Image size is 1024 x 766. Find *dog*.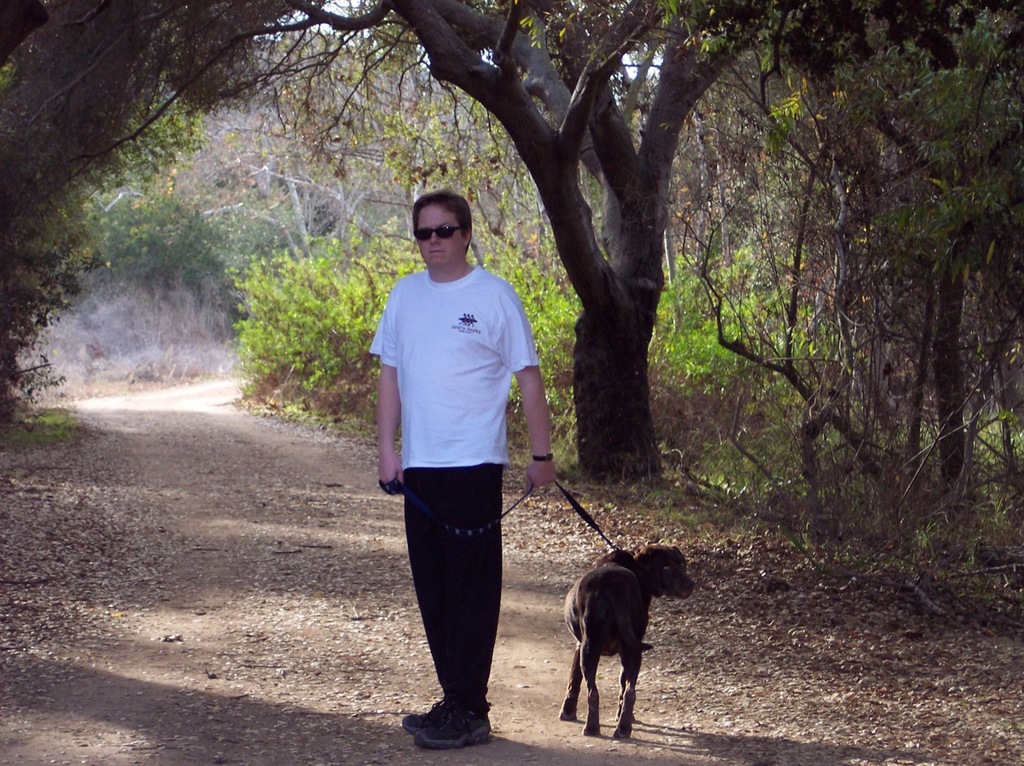
box(557, 544, 697, 740).
